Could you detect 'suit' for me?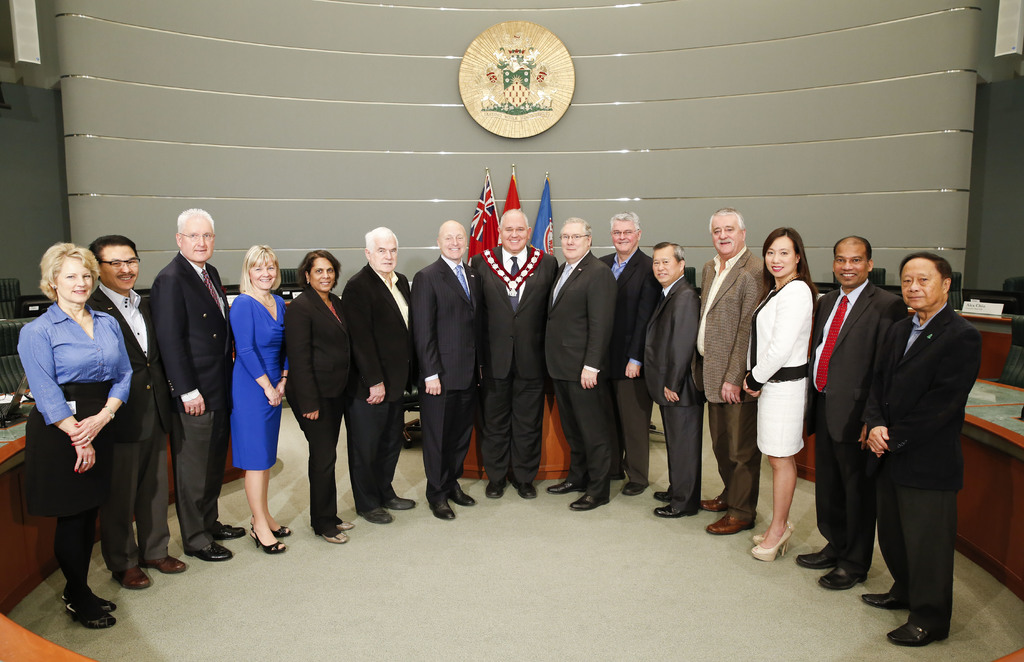
Detection result: bbox(336, 261, 420, 504).
